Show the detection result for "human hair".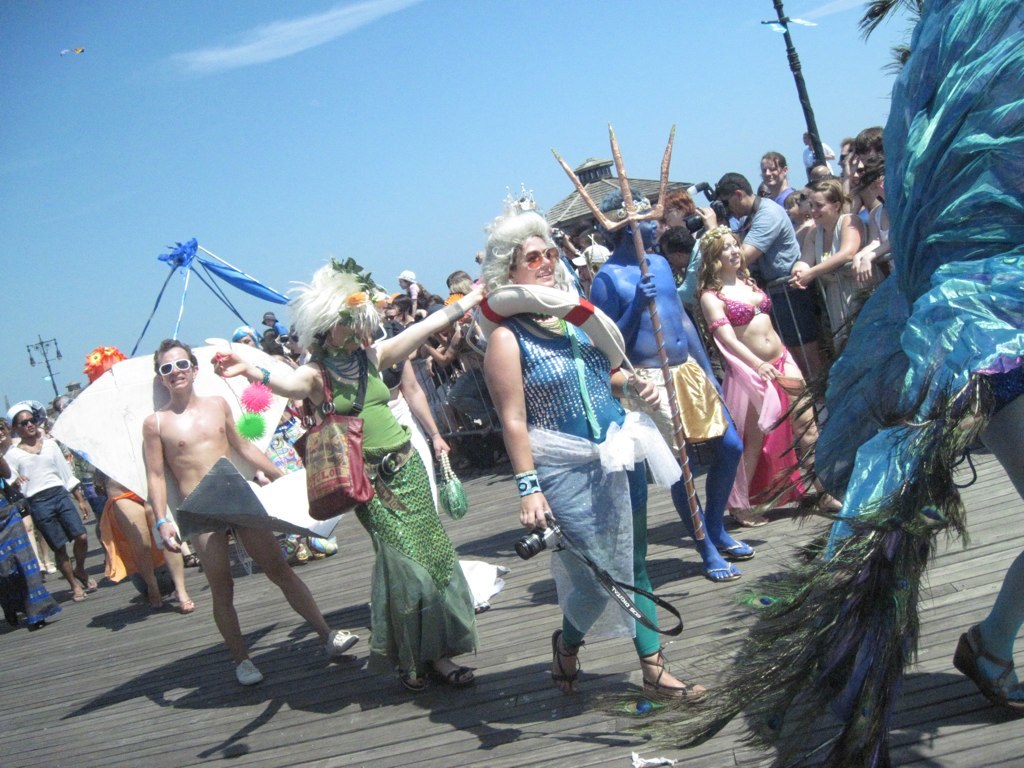
crop(12, 407, 34, 428).
